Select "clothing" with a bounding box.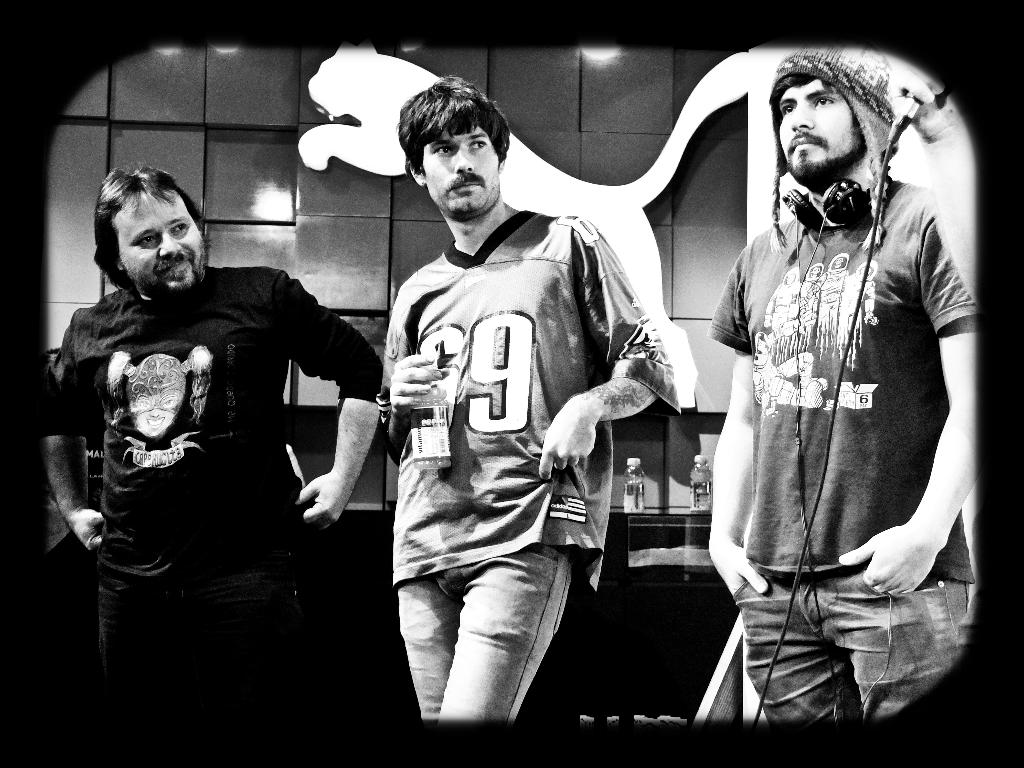
l=44, t=275, r=384, b=708.
